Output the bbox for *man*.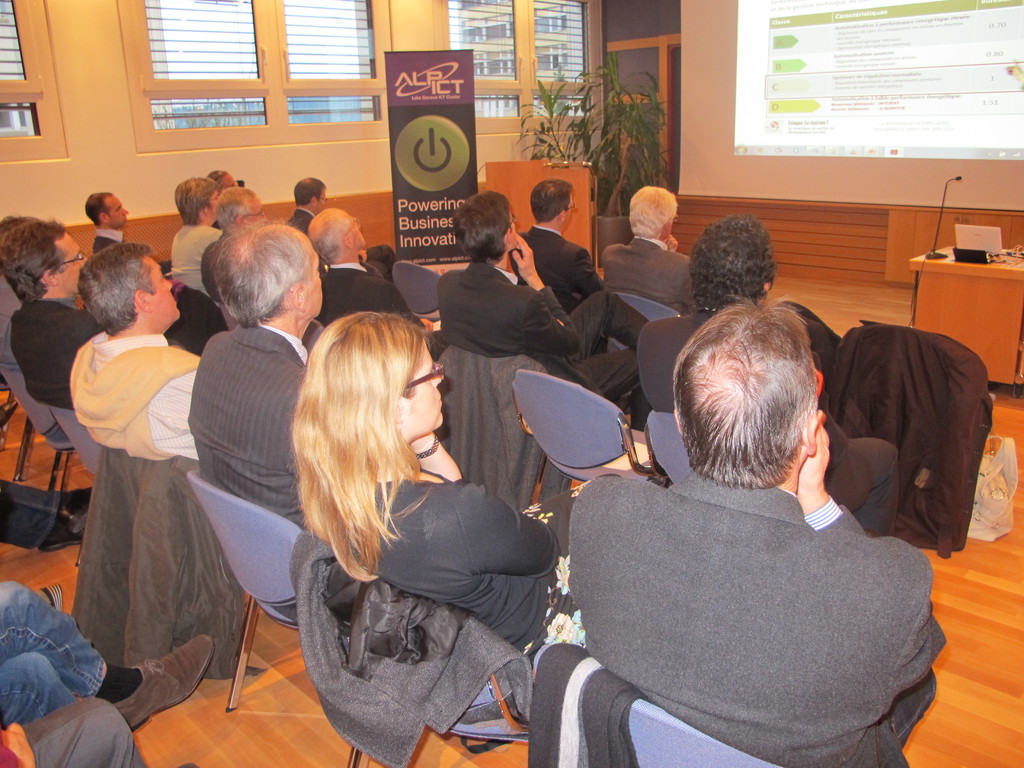
bbox=[437, 188, 650, 431].
